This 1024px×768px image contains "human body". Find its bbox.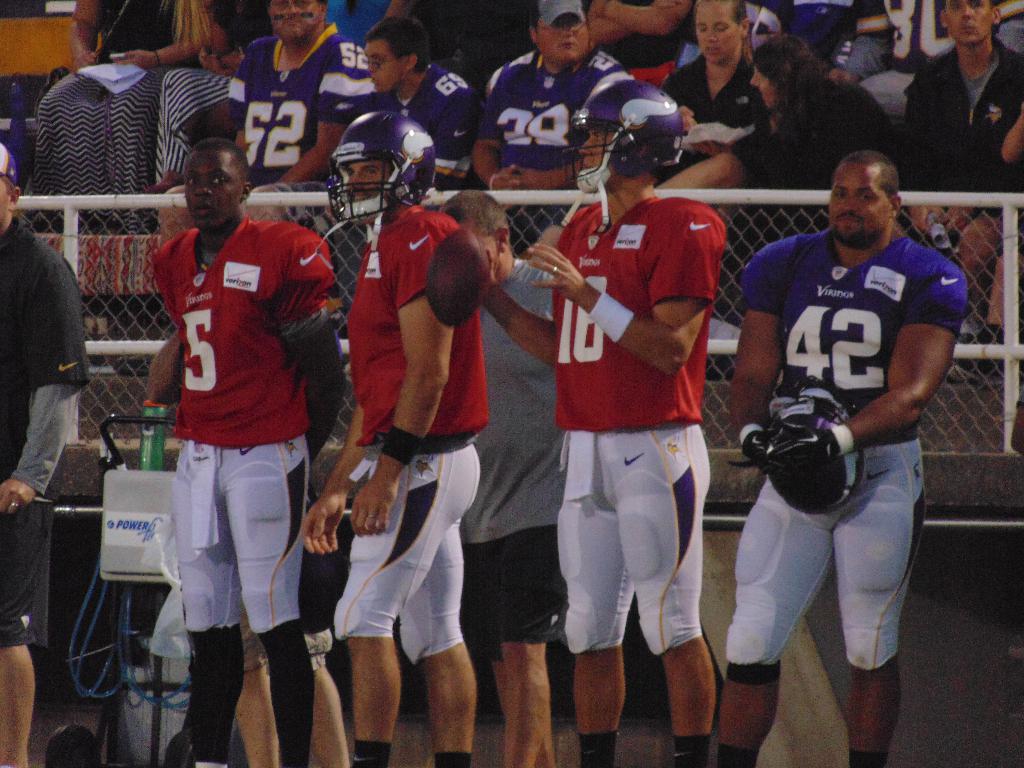
BBox(364, 13, 484, 192).
